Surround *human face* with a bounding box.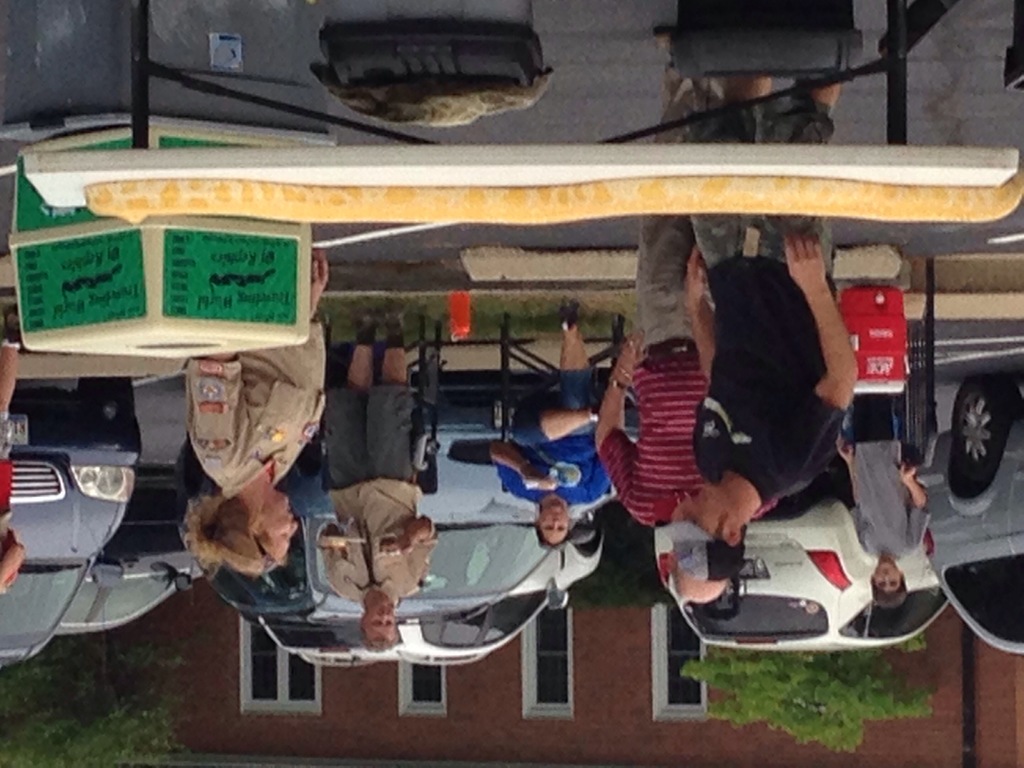
<box>367,596,394,641</box>.
